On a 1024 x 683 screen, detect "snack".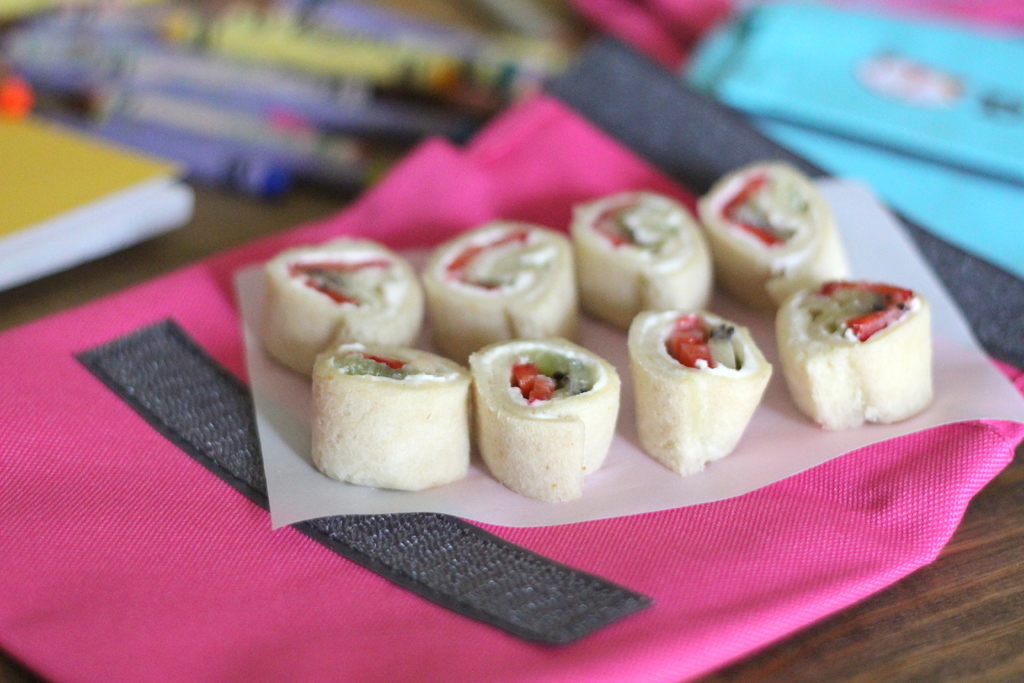
pyautogui.locateOnScreen(774, 266, 934, 436).
